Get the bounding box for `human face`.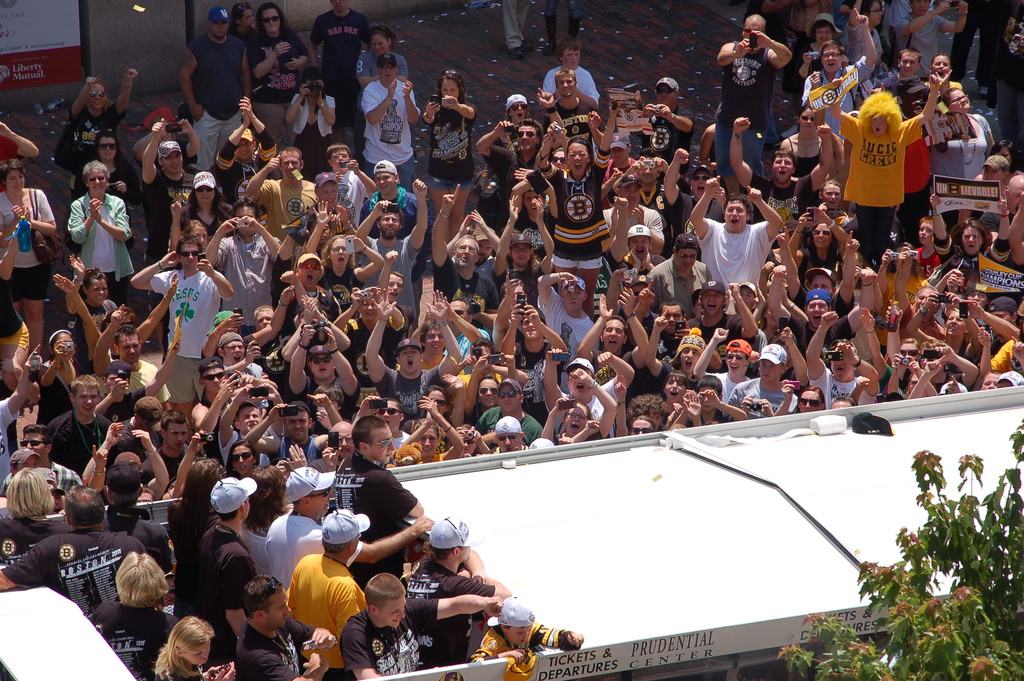
bbox=[224, 341, 244, 366].
